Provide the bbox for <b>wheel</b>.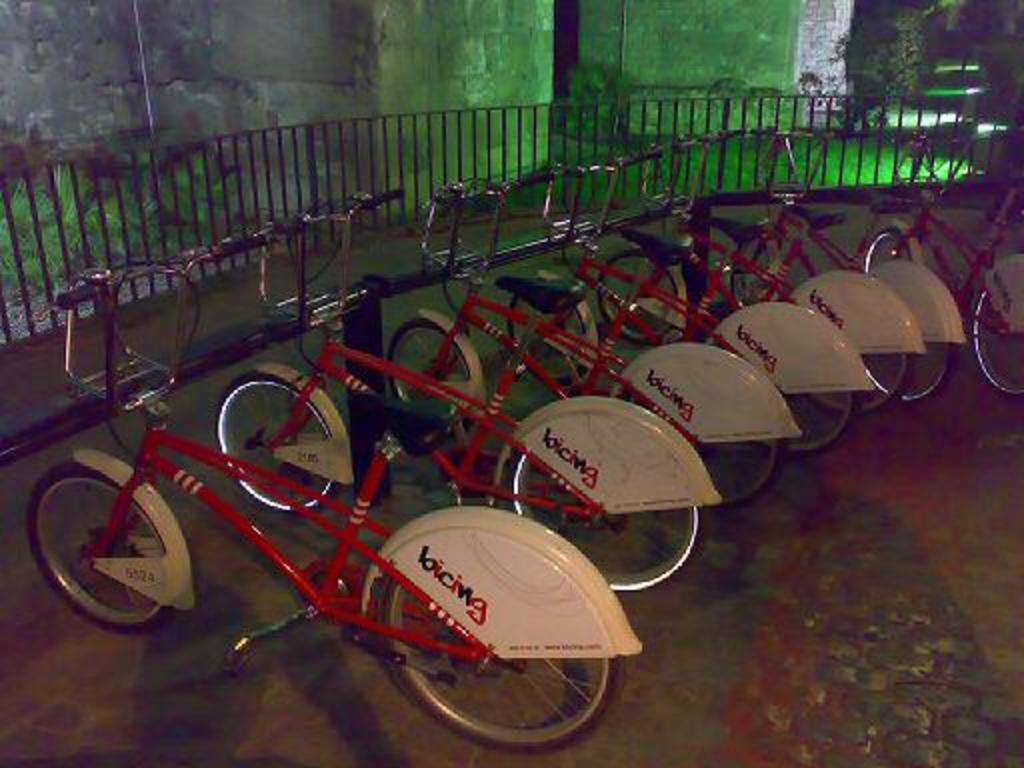
crop(384, 512, 618, 750).
